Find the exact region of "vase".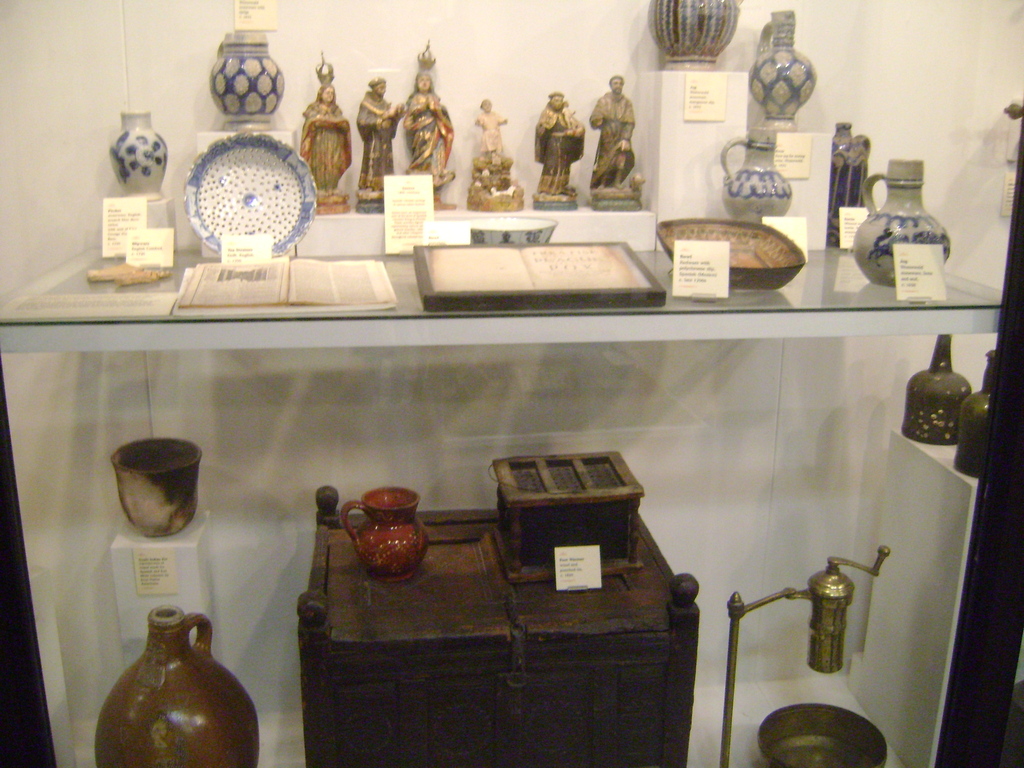
Exact region: rect(338, 484, 433, 582).
